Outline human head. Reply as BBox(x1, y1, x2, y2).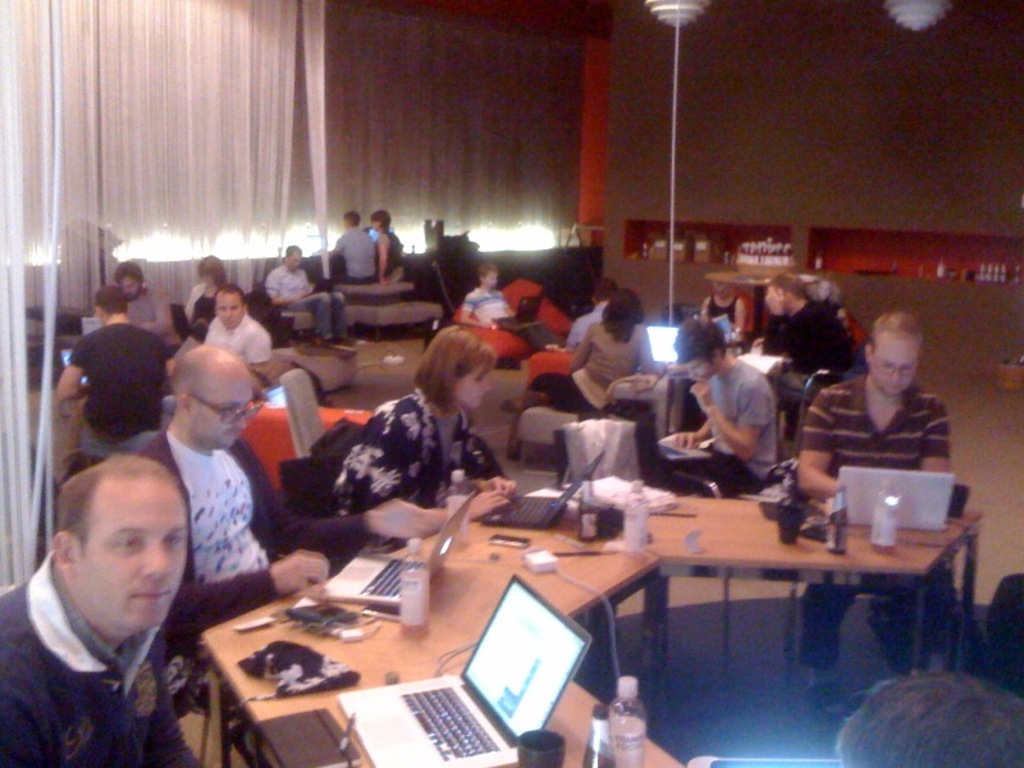
BBox(175, 346, 251, 451).
